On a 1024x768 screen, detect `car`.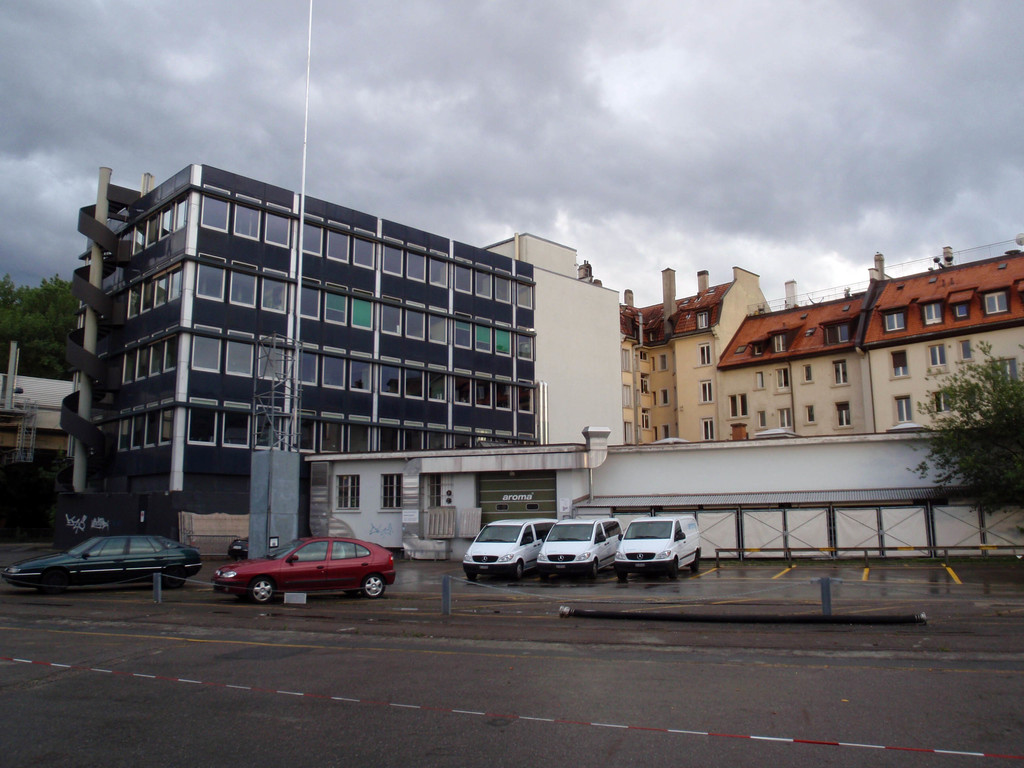
x1=200, y1=529, x2=401, y2=609.
